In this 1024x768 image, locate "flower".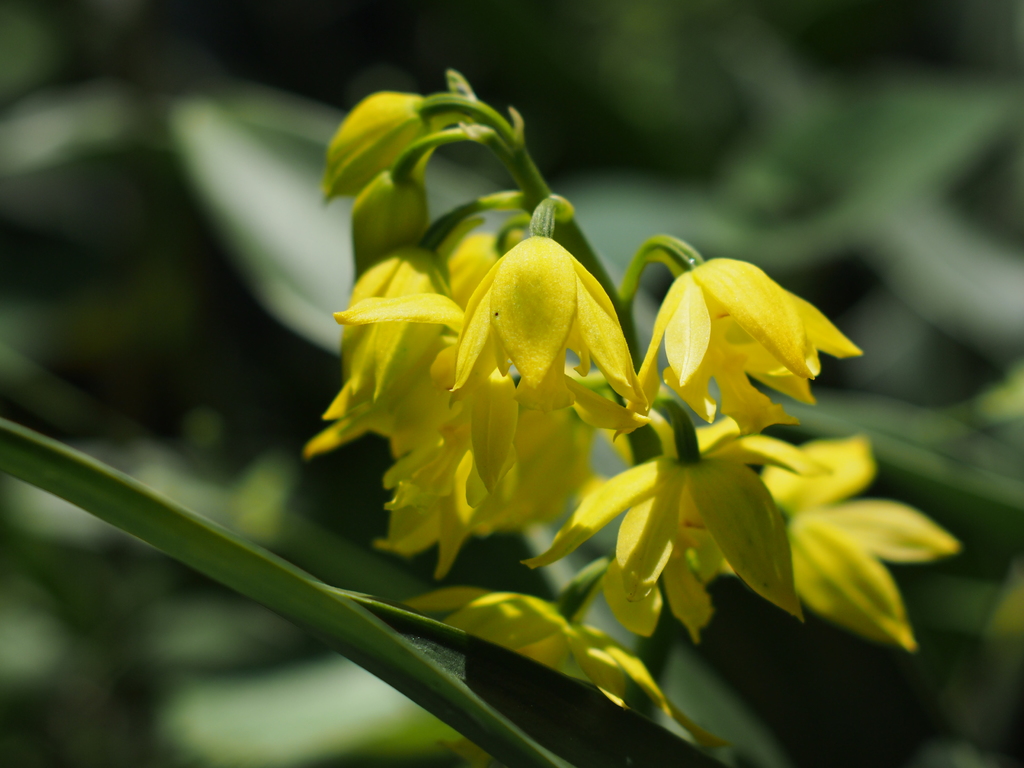
Bounding box: (left=638, top=247, right=845, bottom=420).
